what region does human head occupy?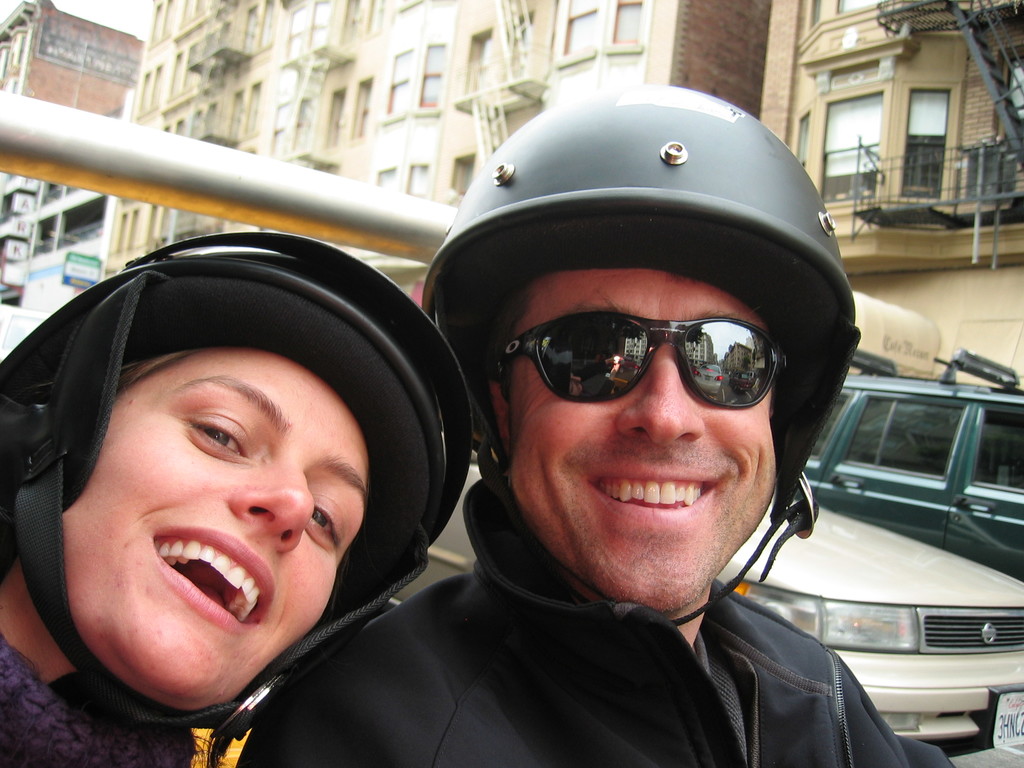
detection(0, 230, 474, 714).
